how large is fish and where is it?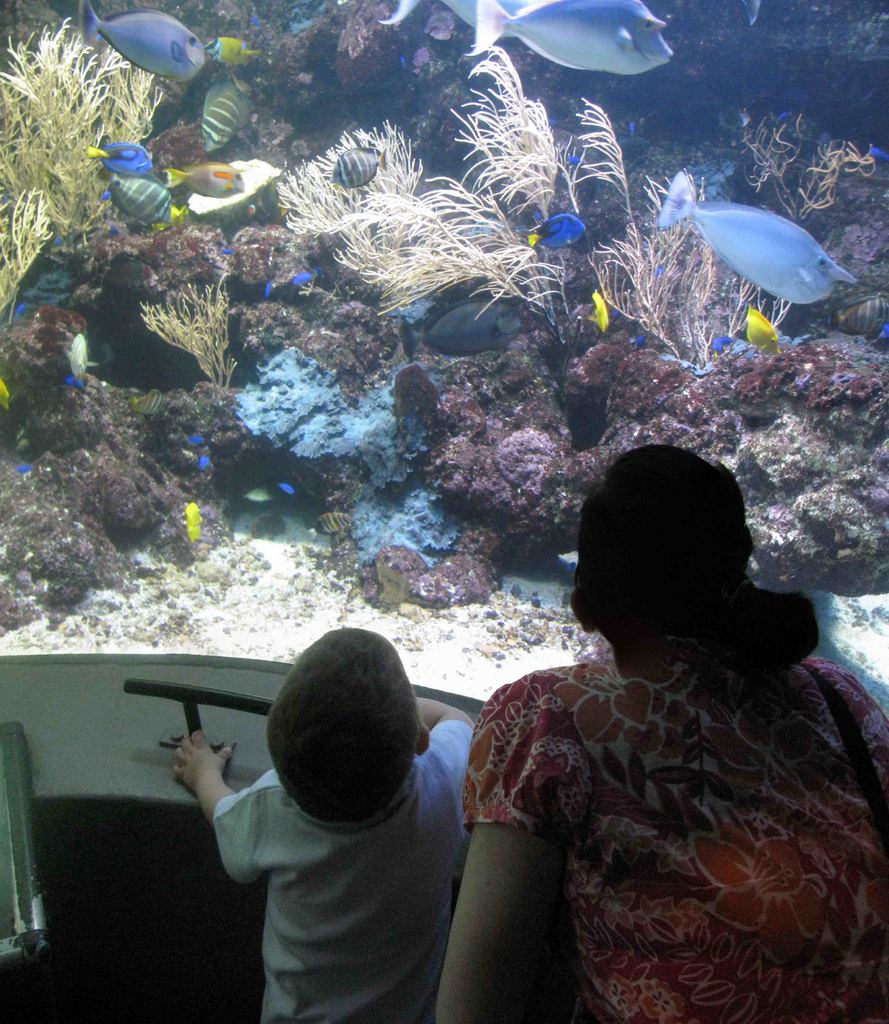
Bounding box: [397, 287, 523, 359].
